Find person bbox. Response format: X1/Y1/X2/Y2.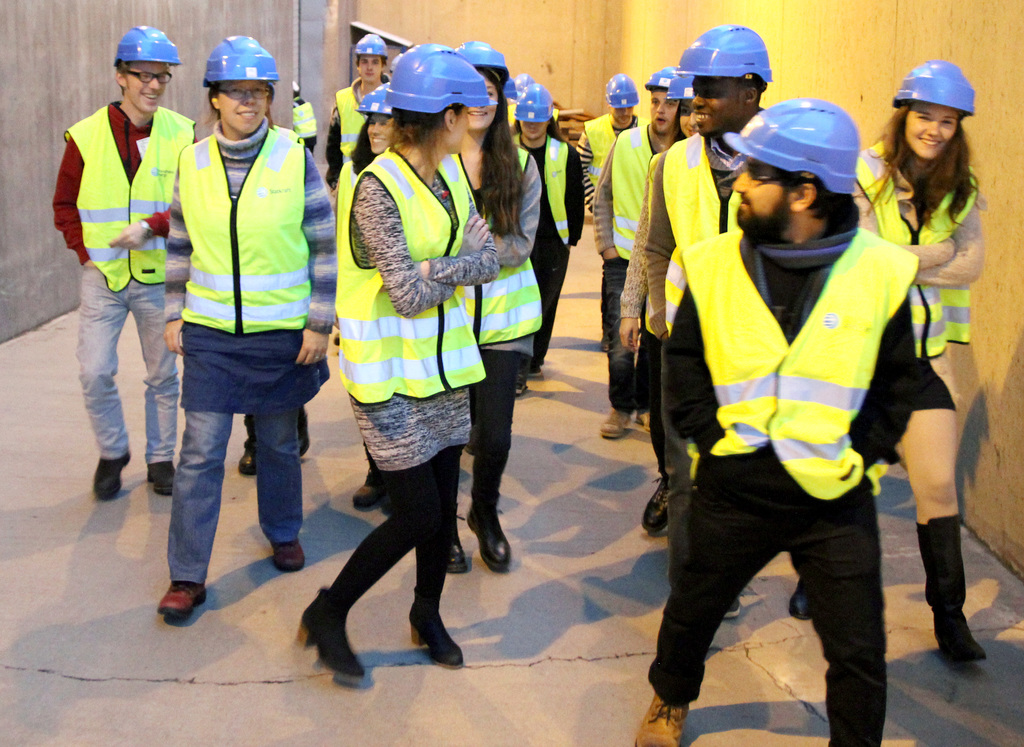
344/79/391/184.
